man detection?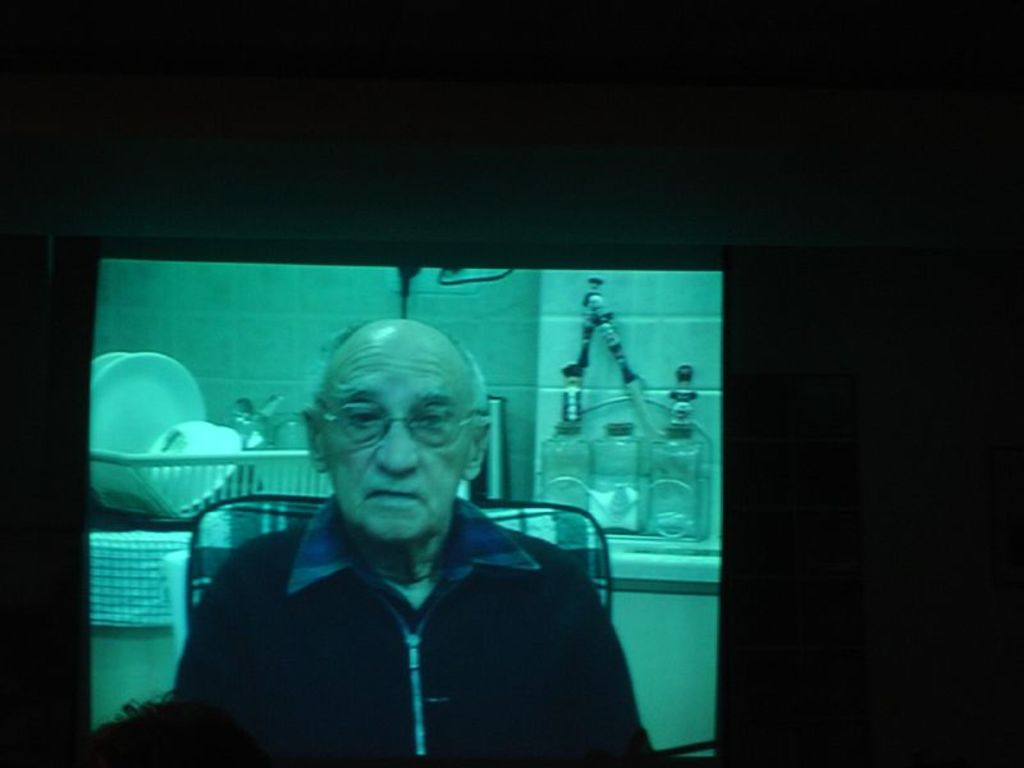
Rect(141, 326, 643, 760)
